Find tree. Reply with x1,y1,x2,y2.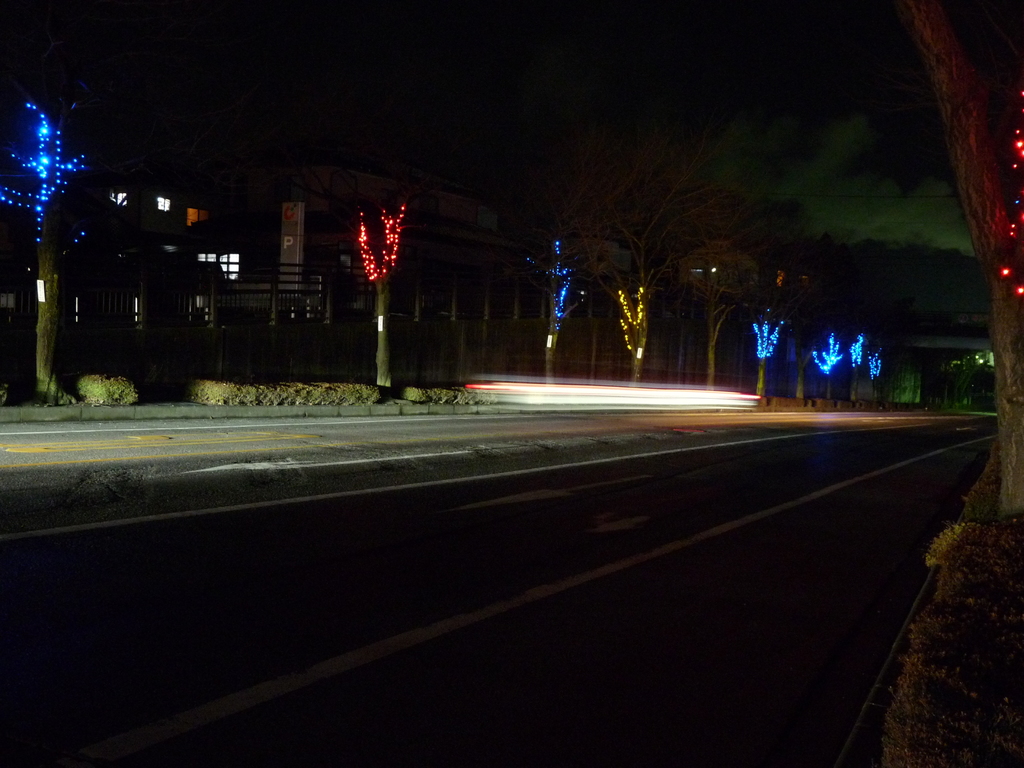
352,171,418,401.
